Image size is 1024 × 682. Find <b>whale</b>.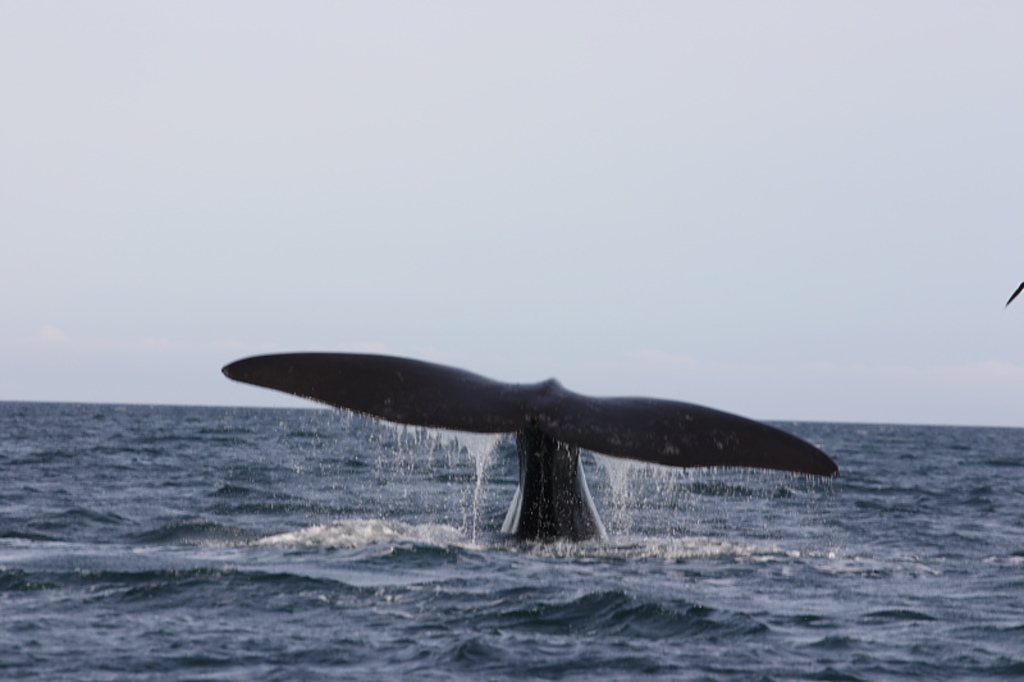
bbox(220, 349, 846, 534).
